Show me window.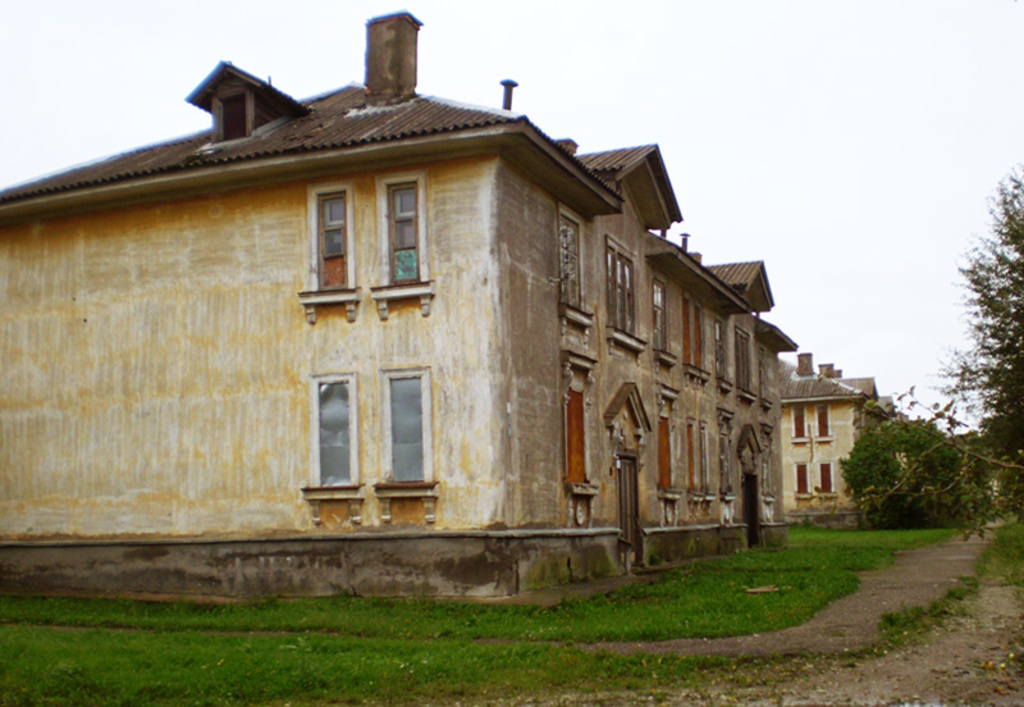
window is here: <bbox>763, 424, 777, 525</bbox>.
